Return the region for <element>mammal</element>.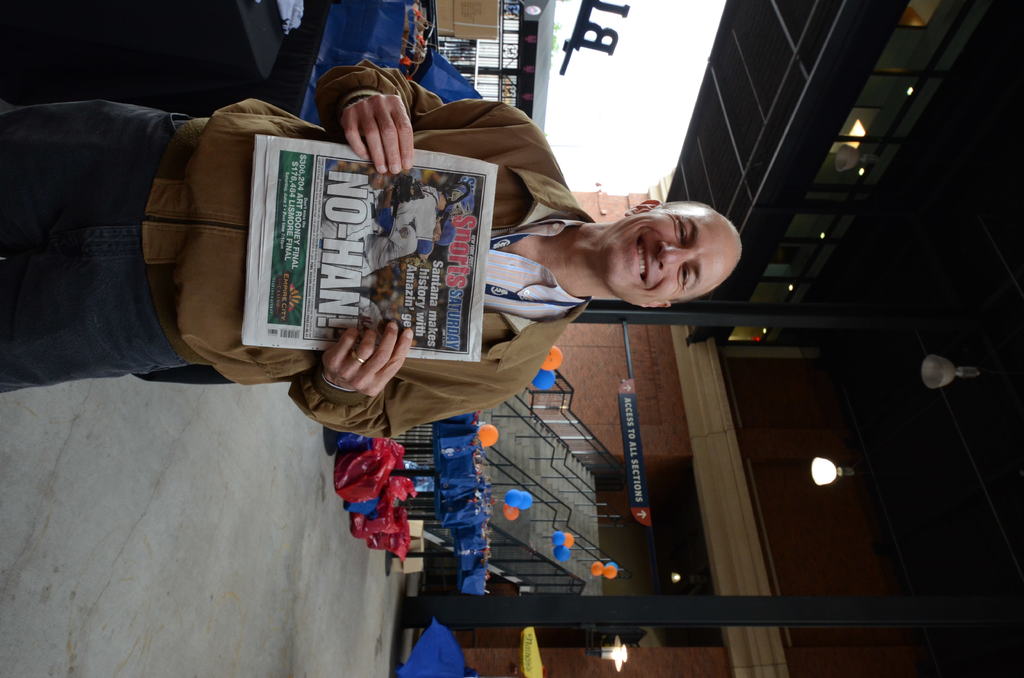
(323, 299, 401, 346).
